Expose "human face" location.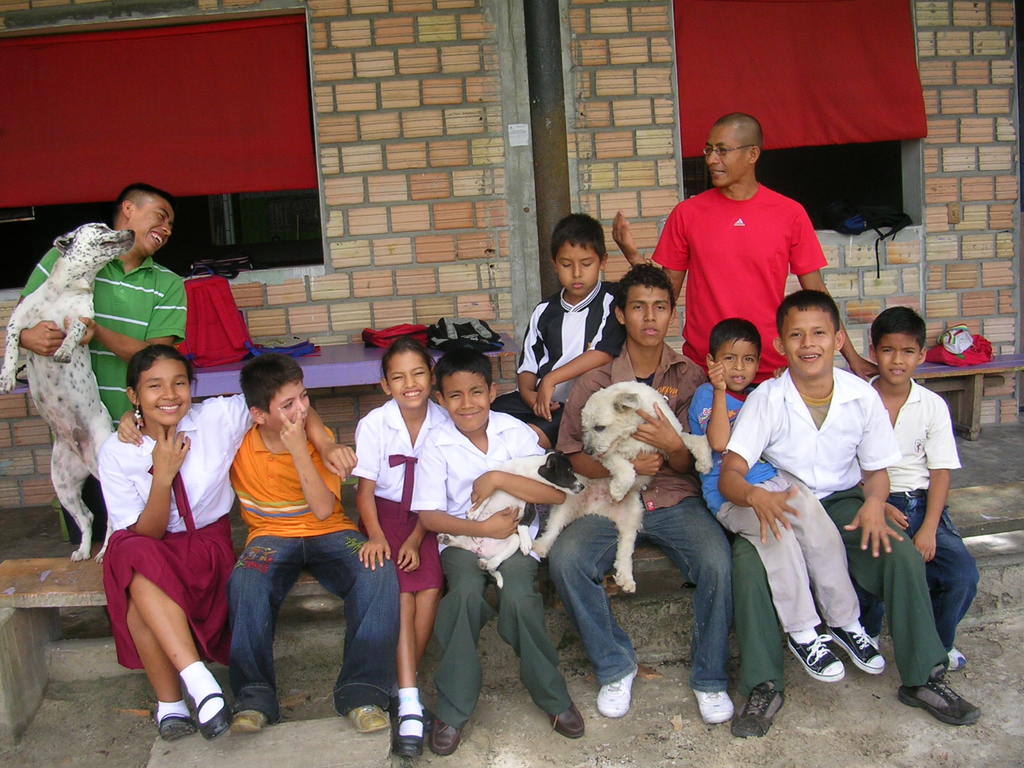
Exposed at rect(556, 239, 598, 294).
